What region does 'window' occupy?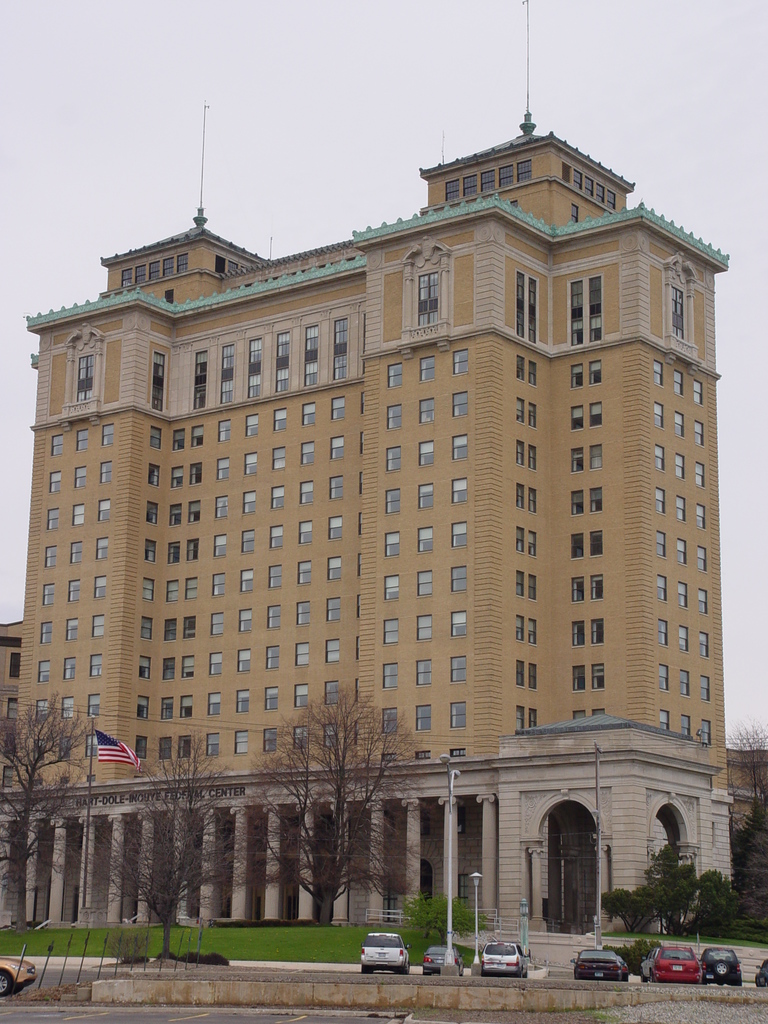
box=[182, 692, 193, 717].
